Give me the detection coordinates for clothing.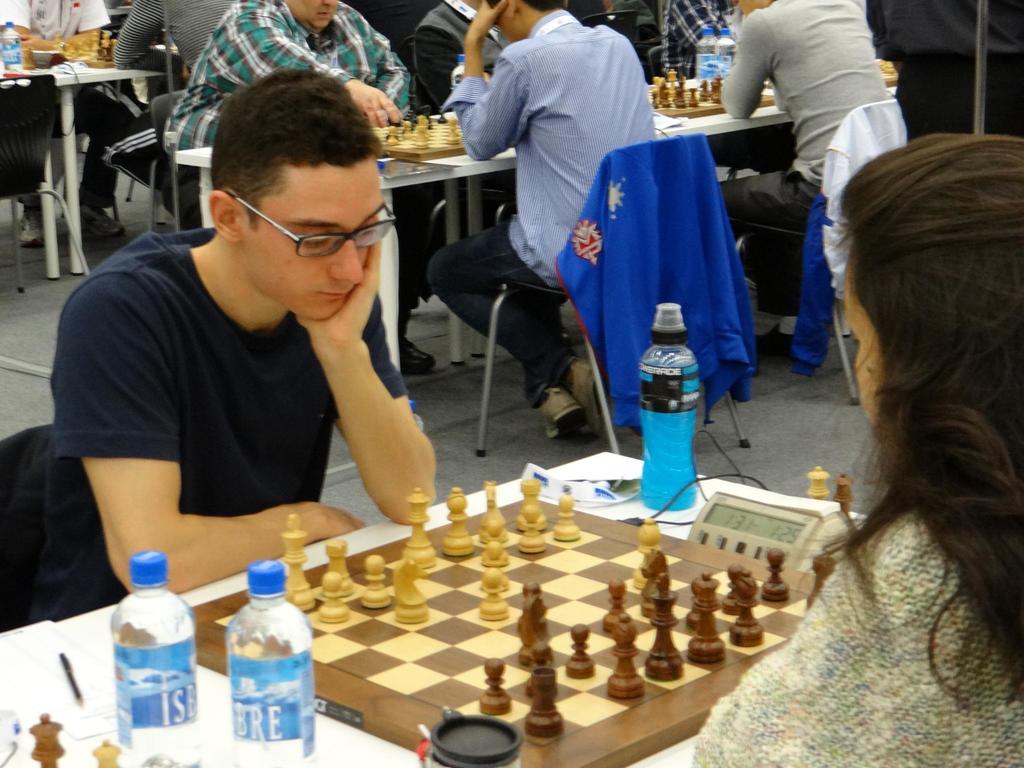
(0,0,136,202).
